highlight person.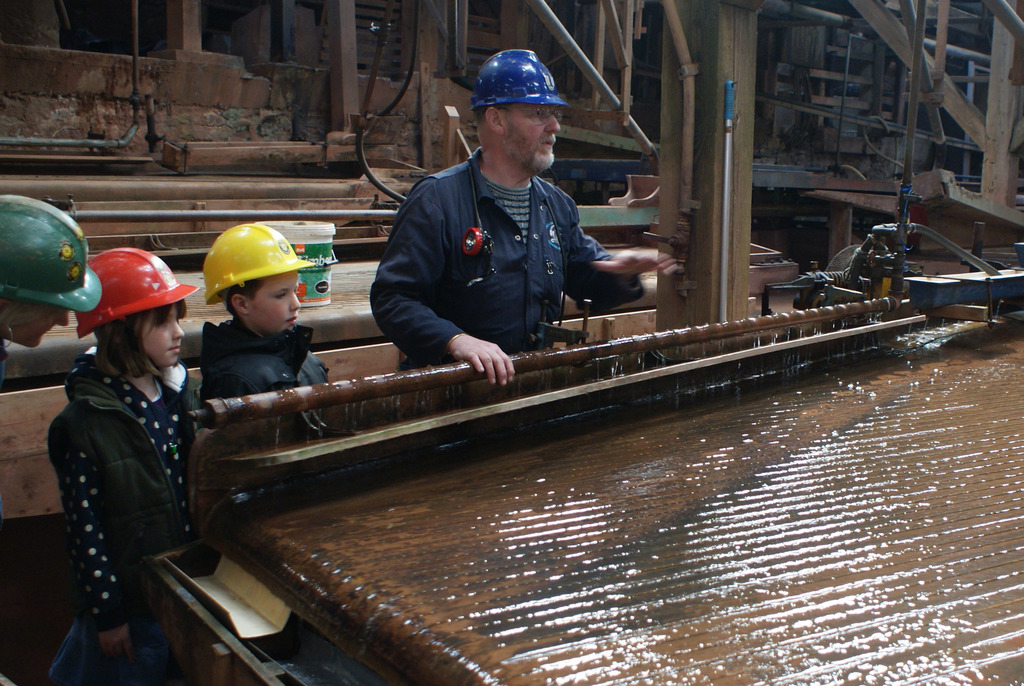
Highlighted region: box(199, 210, 336, 400).
